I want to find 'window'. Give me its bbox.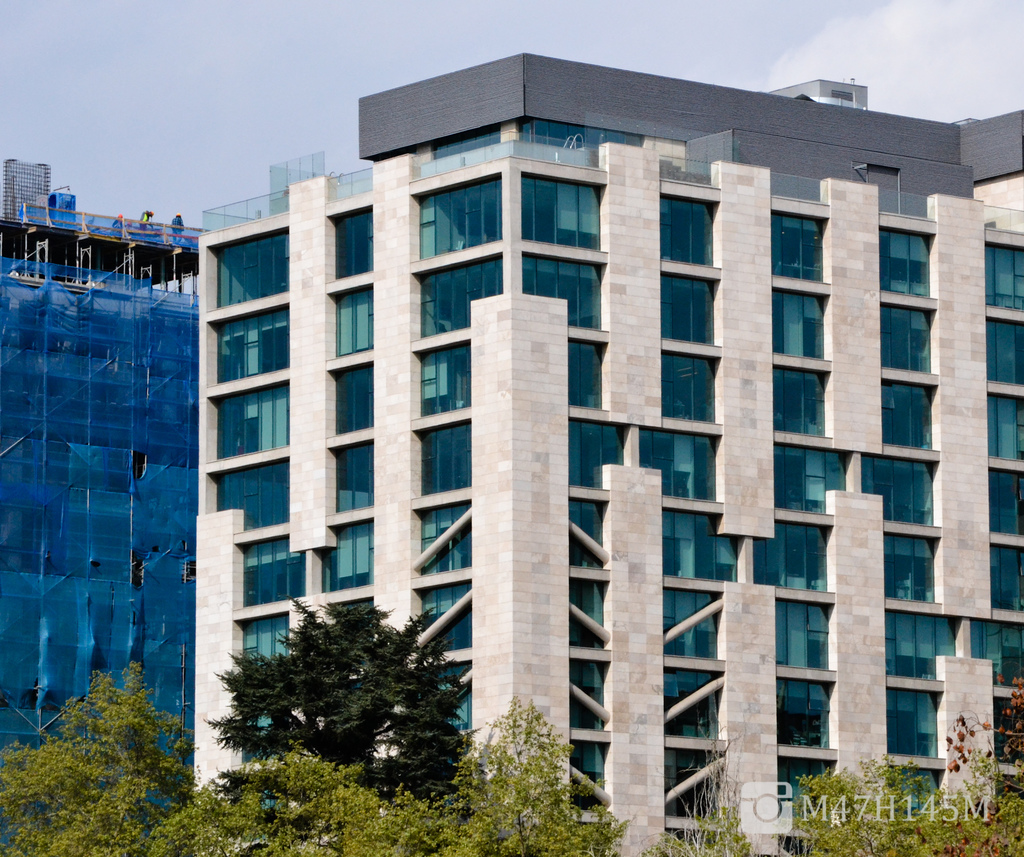
l=572, t=662, r=605, b=730.
